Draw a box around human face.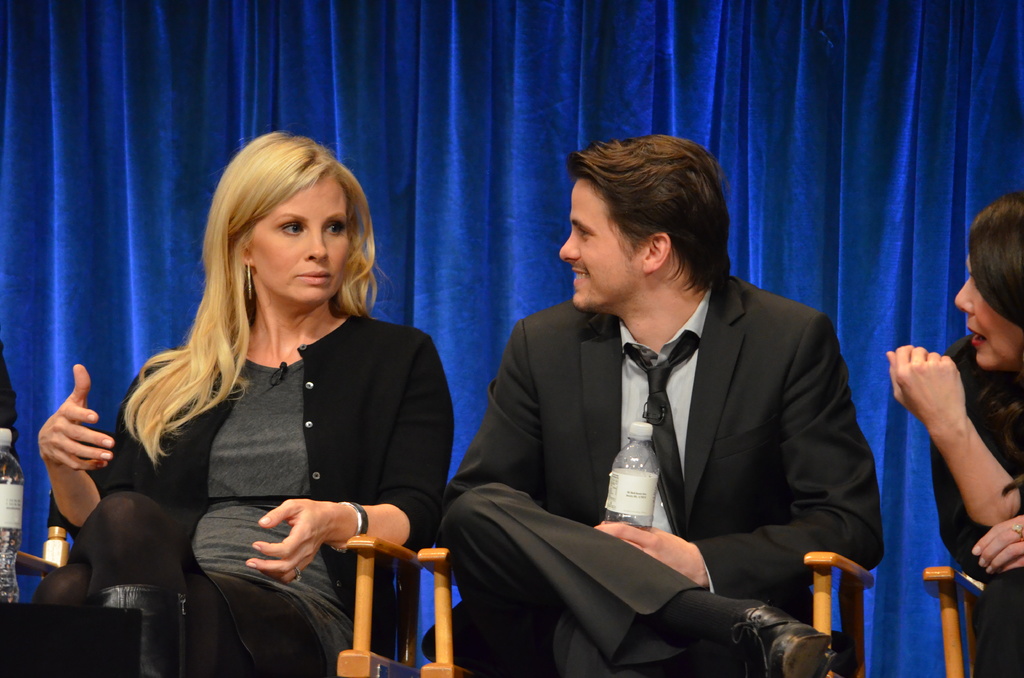
[x1=248, y1=171, x2=348, y2=296].
